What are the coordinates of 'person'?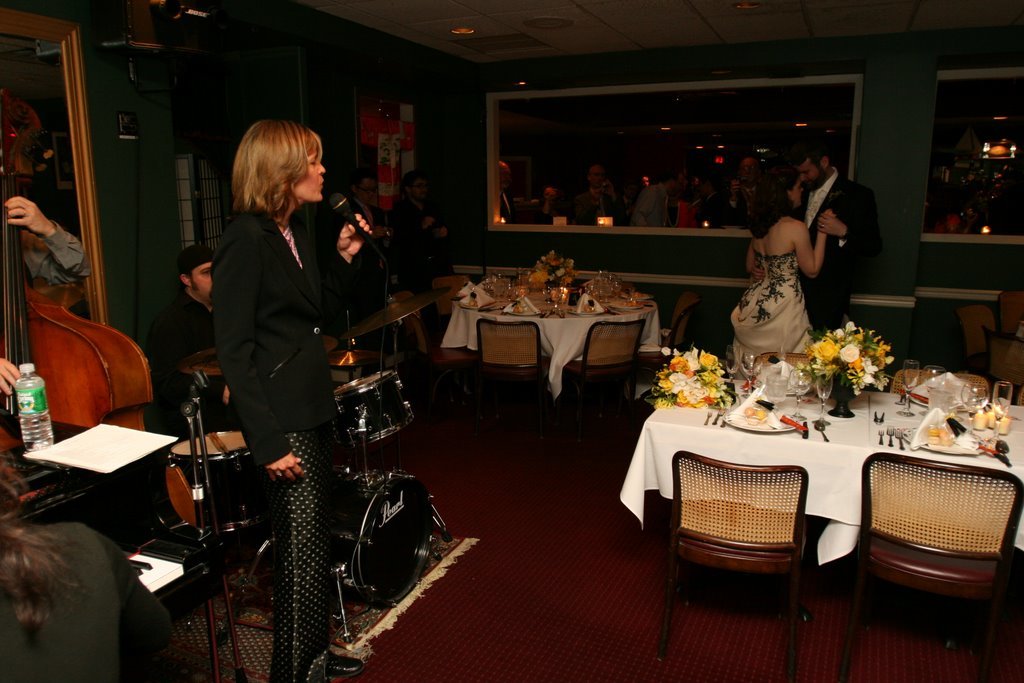
BBox(173, 62, 373, 607).
